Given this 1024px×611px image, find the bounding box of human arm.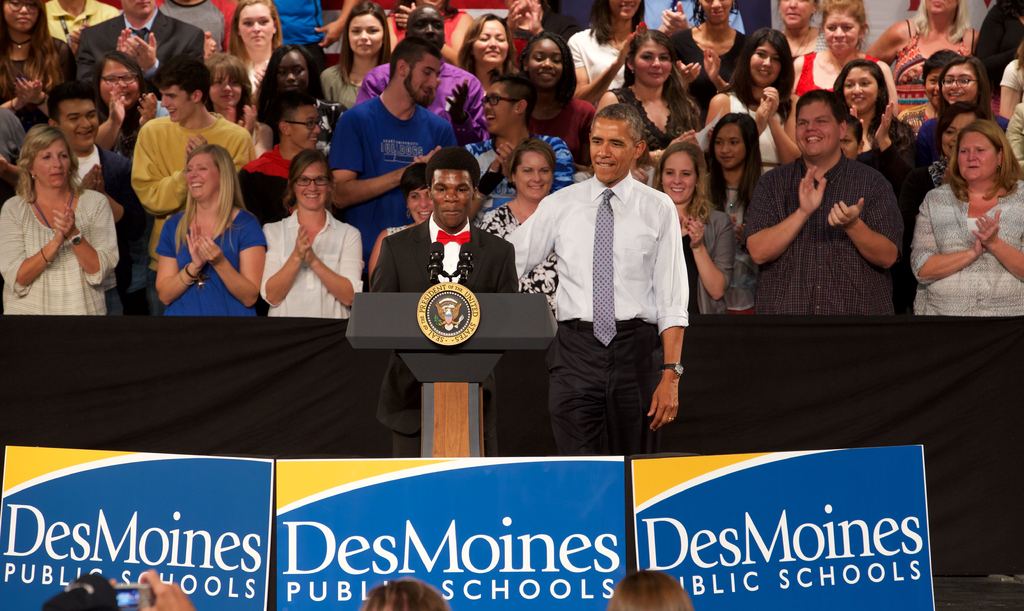
left=913, top=193, right=988, bottom=286.
